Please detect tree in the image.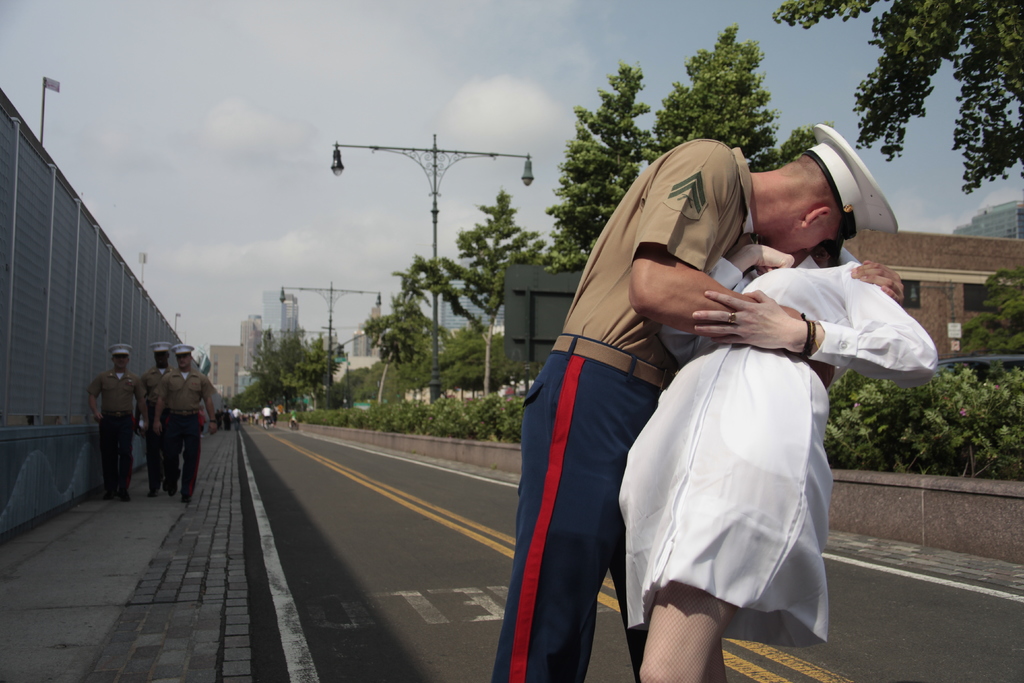
[x1=385, y1=183, x2=551, y2=404].
